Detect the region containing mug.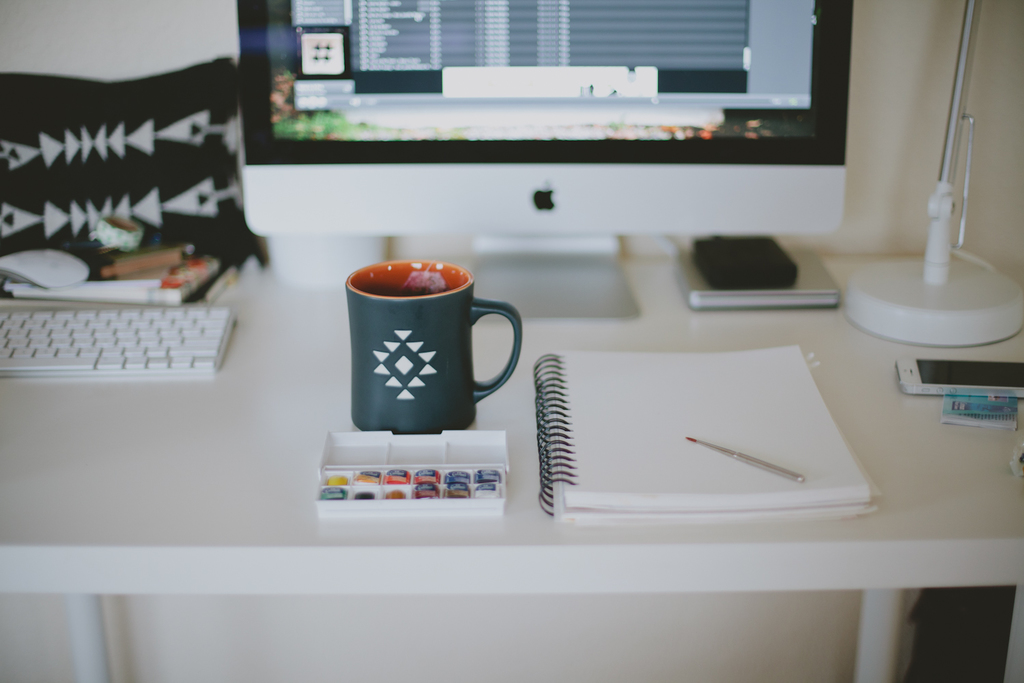
<box>341,257,524,436</box>.
